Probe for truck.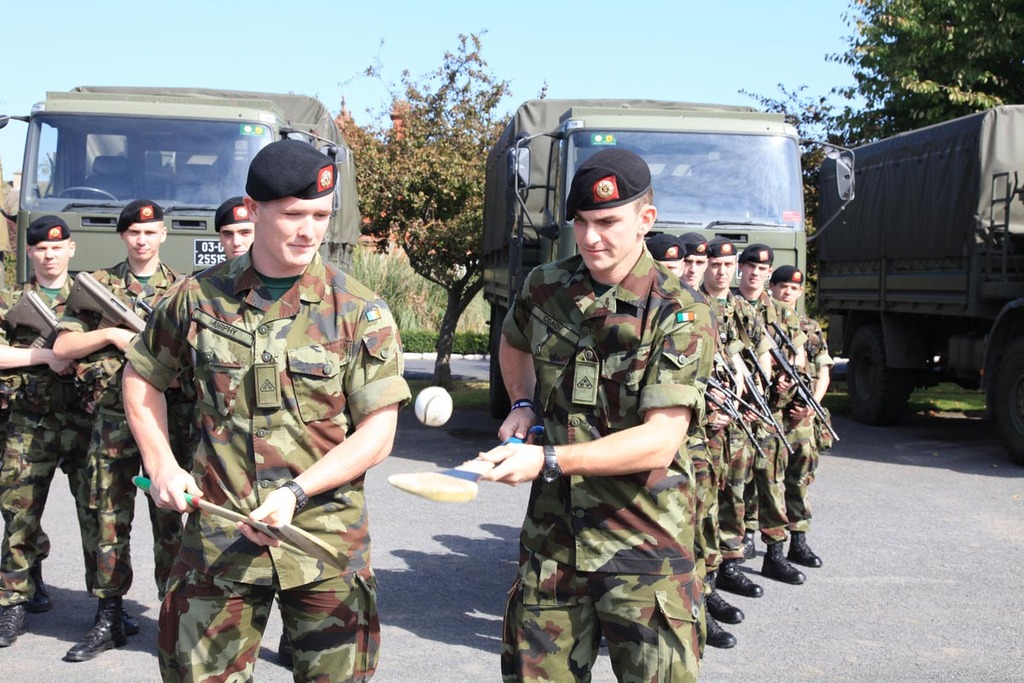
Probe result: 0 209 17 308.
